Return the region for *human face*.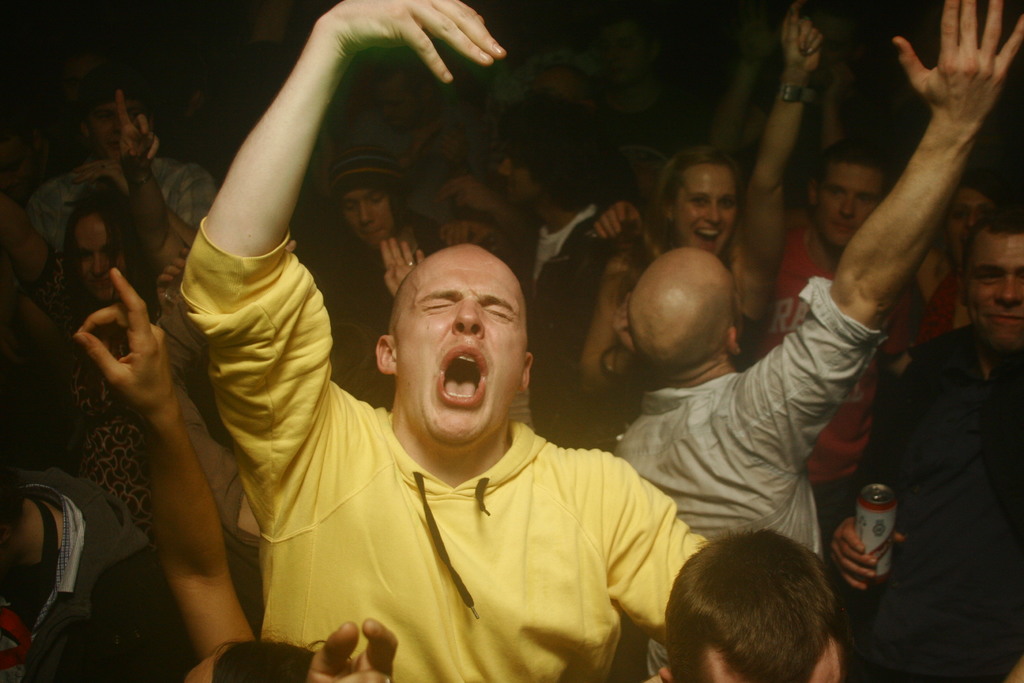
select_region(329, 186, 393, 235).
